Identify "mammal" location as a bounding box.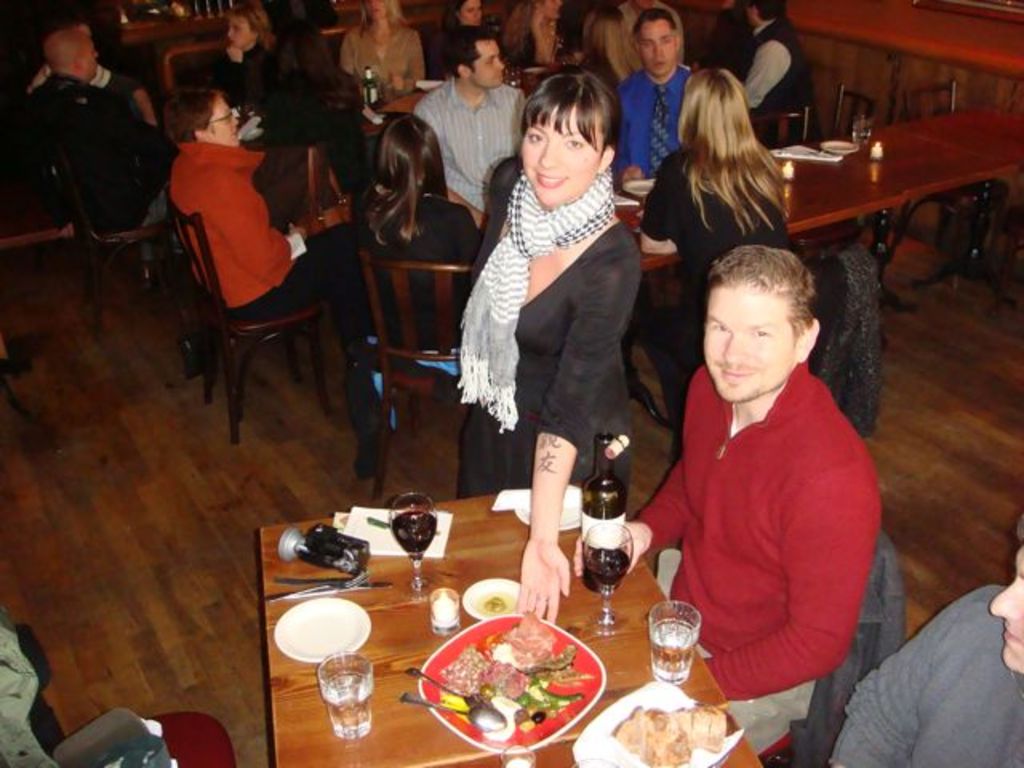
Rect(410, 26, 531, 222).
